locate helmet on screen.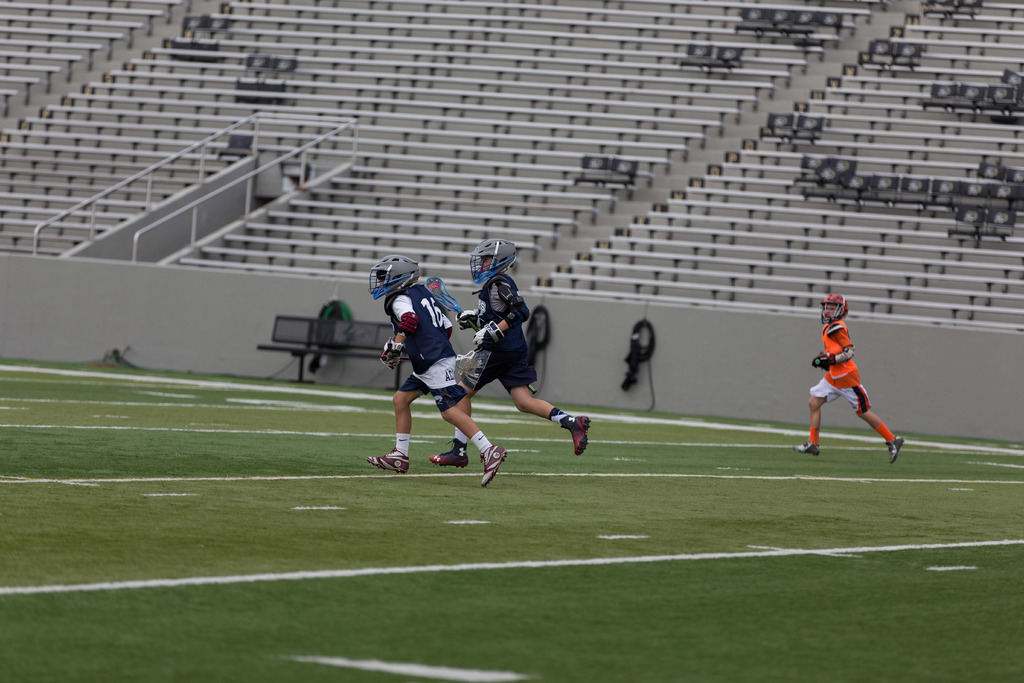
On screen at Rect(470, 235, 517, 285).
